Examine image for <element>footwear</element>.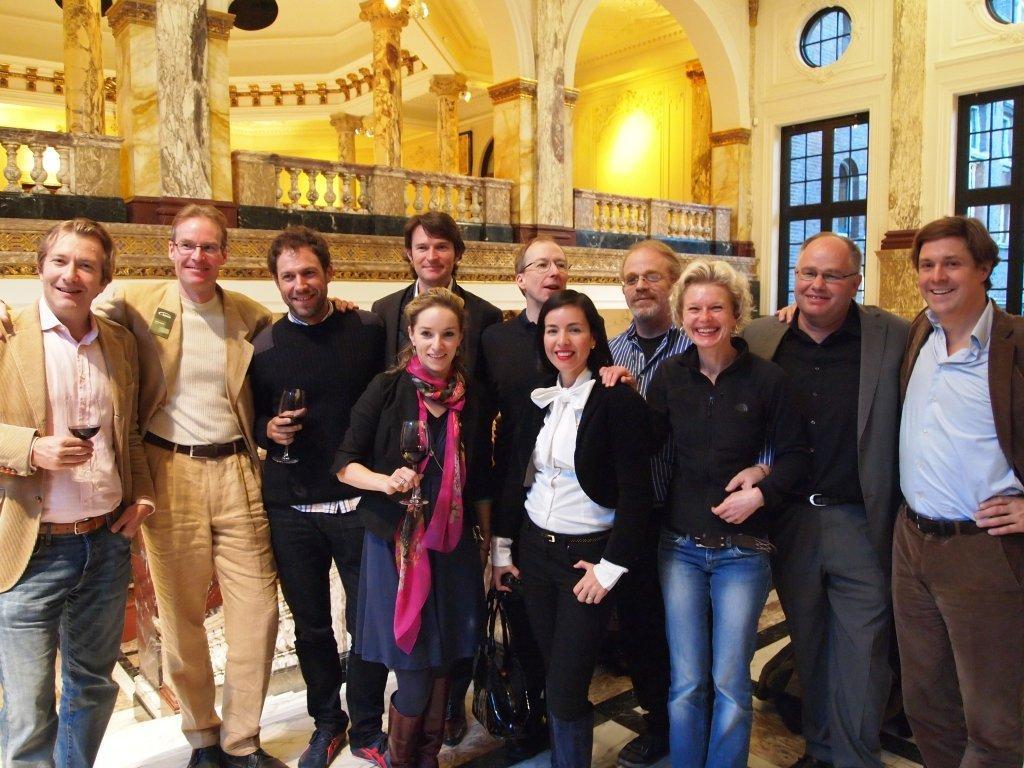
Examination result: Rect(374, 693, 413, 767).
